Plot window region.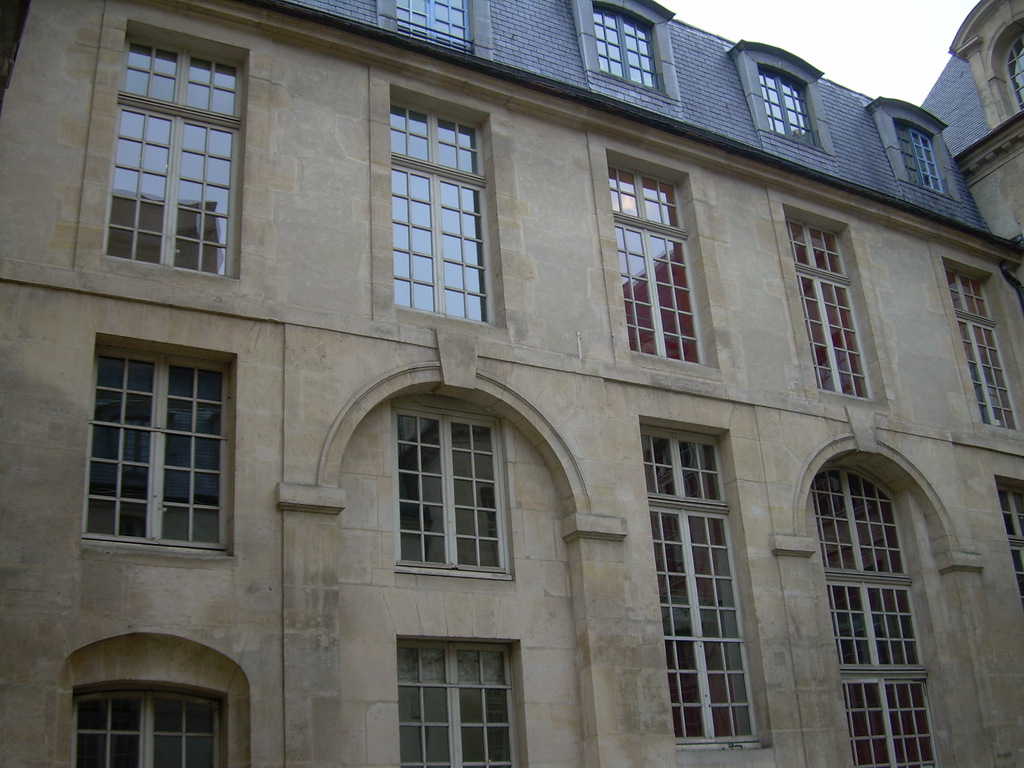
Plotted at 607, 163, 704, 362.
